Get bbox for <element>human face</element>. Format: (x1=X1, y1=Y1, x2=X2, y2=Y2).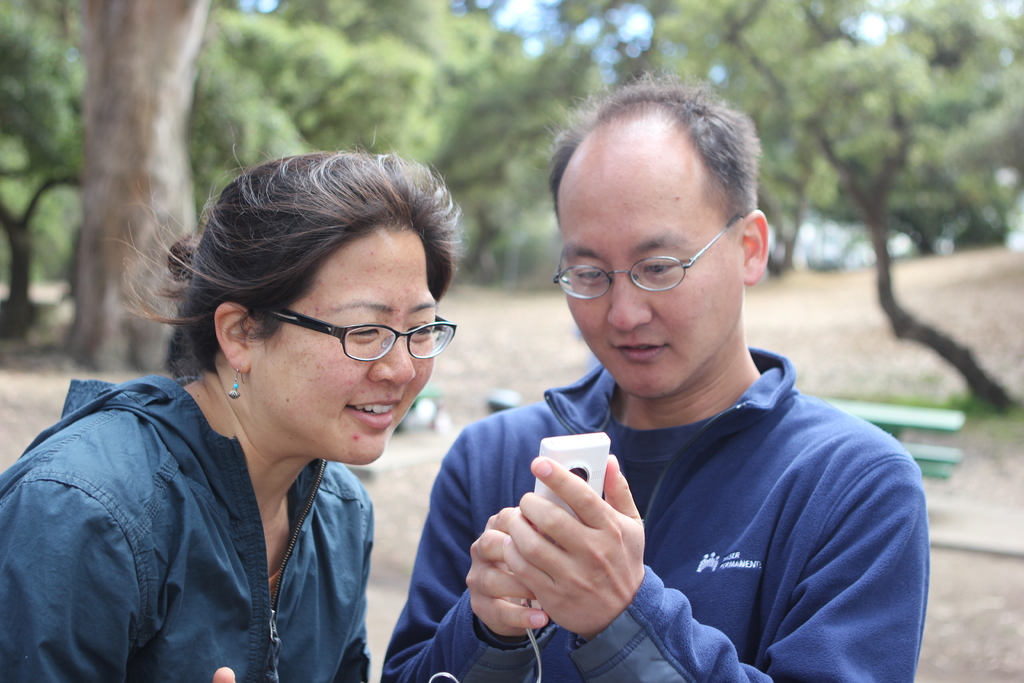
(x1=557, y1=128, x2=745, y2=395).
